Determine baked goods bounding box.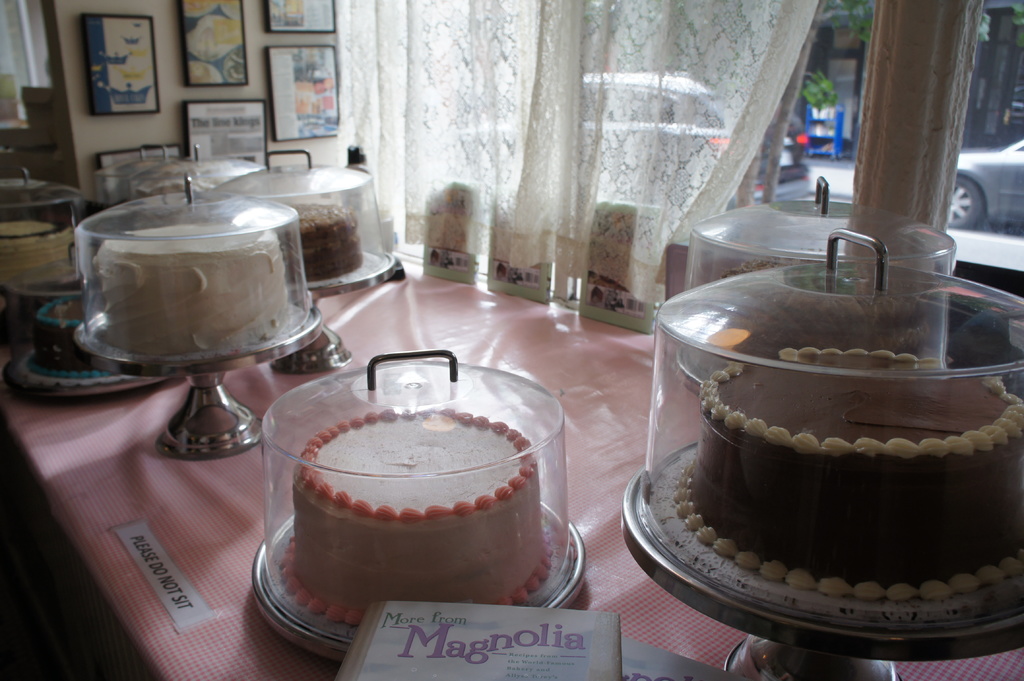
Determined: crop(666, 341, 1023, 606).
